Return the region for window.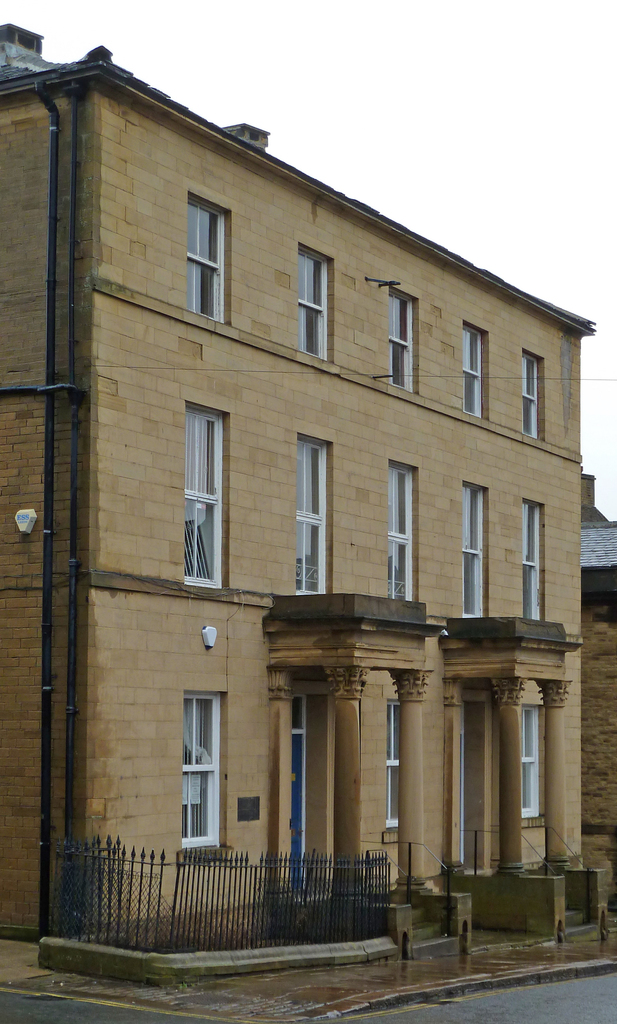
Rect(187, 407, 225, 588).
